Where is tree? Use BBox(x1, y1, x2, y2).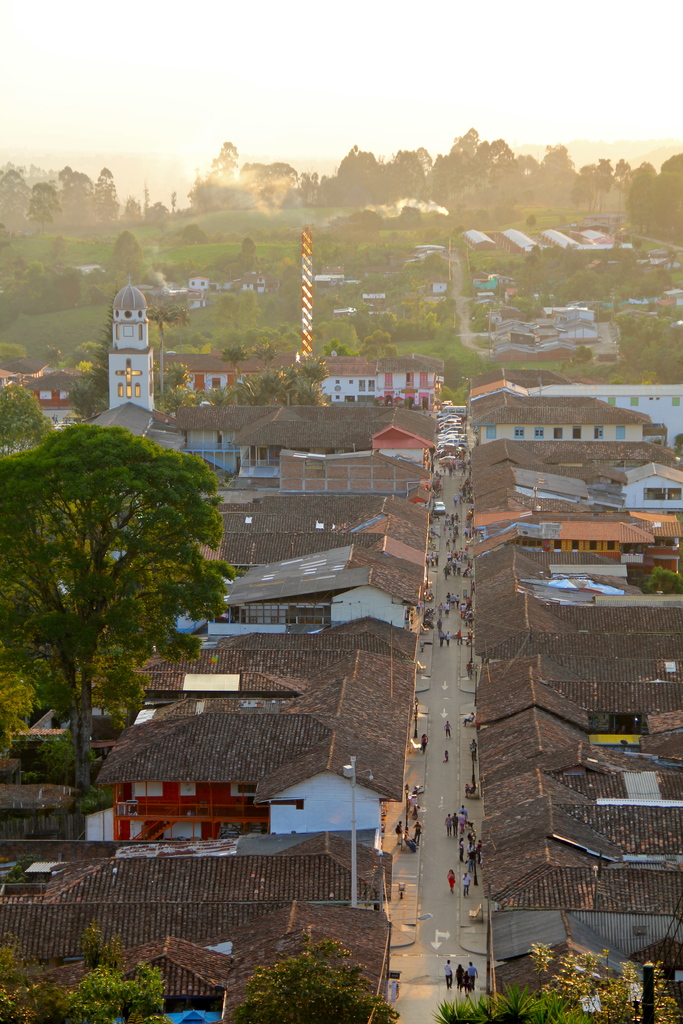
BBox(400, 321, 682, 384).
